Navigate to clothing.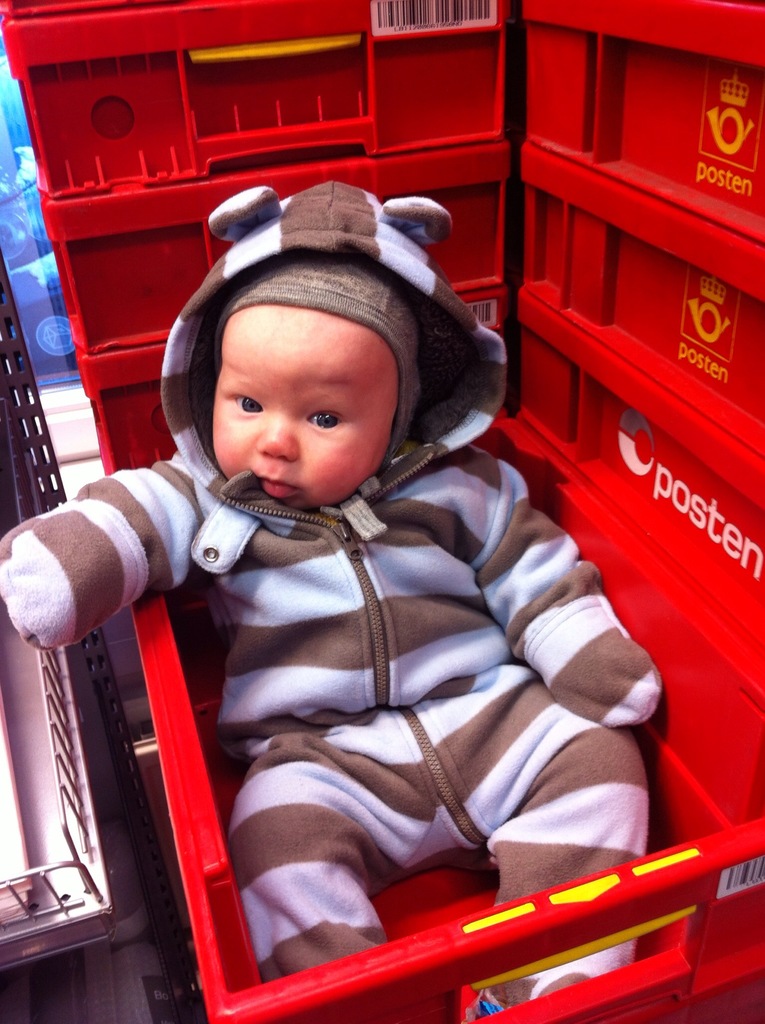
Navigation target: left=125, top=211, right=670, bottom=992.
